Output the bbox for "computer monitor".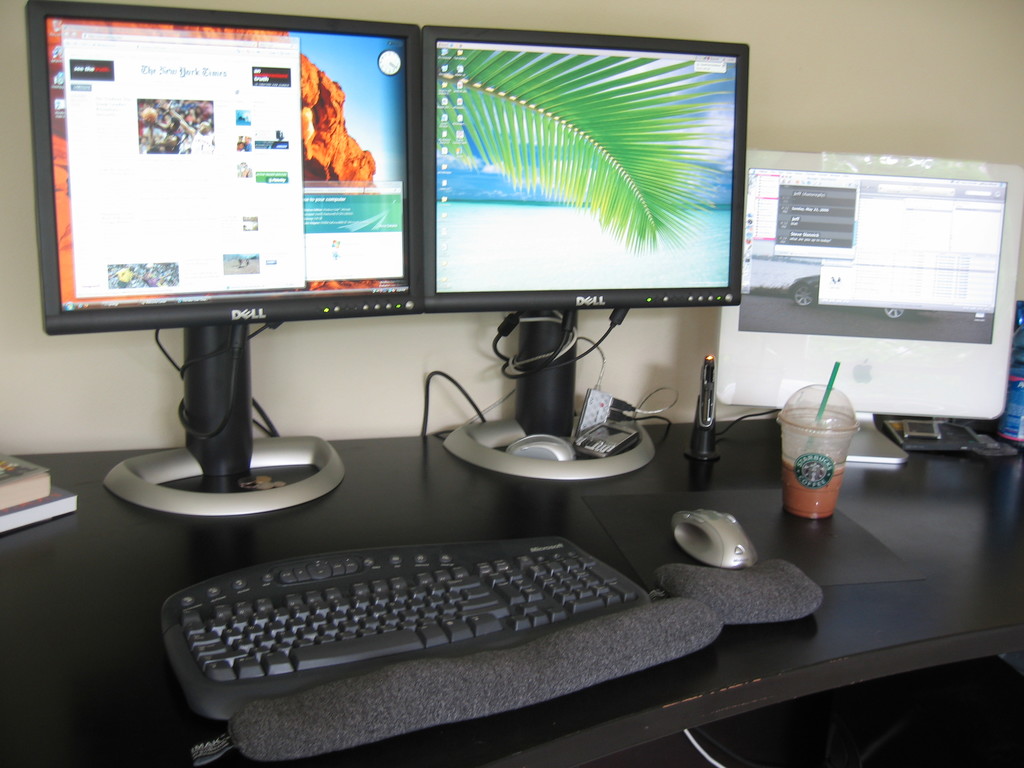
BBox(716, 148, 1023, 468).
